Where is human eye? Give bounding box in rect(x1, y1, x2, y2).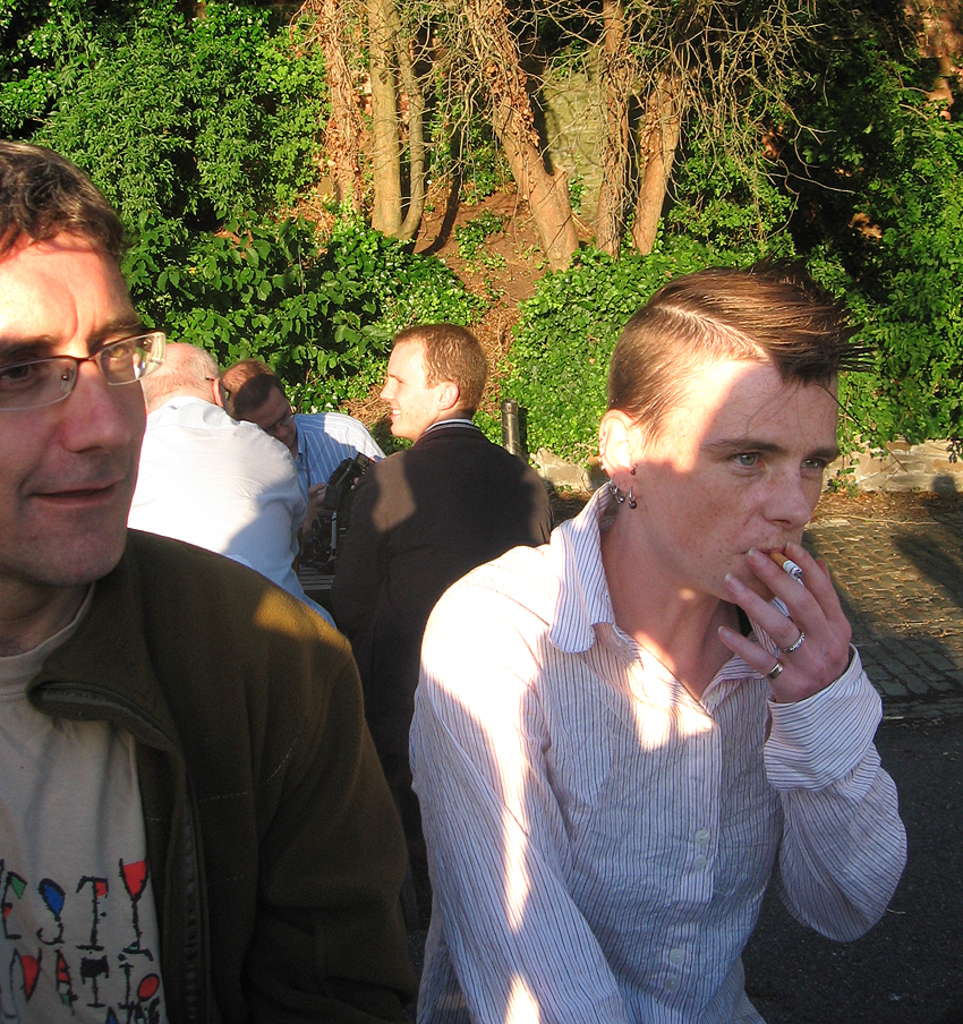
rect(806, 454, 832, 476).
